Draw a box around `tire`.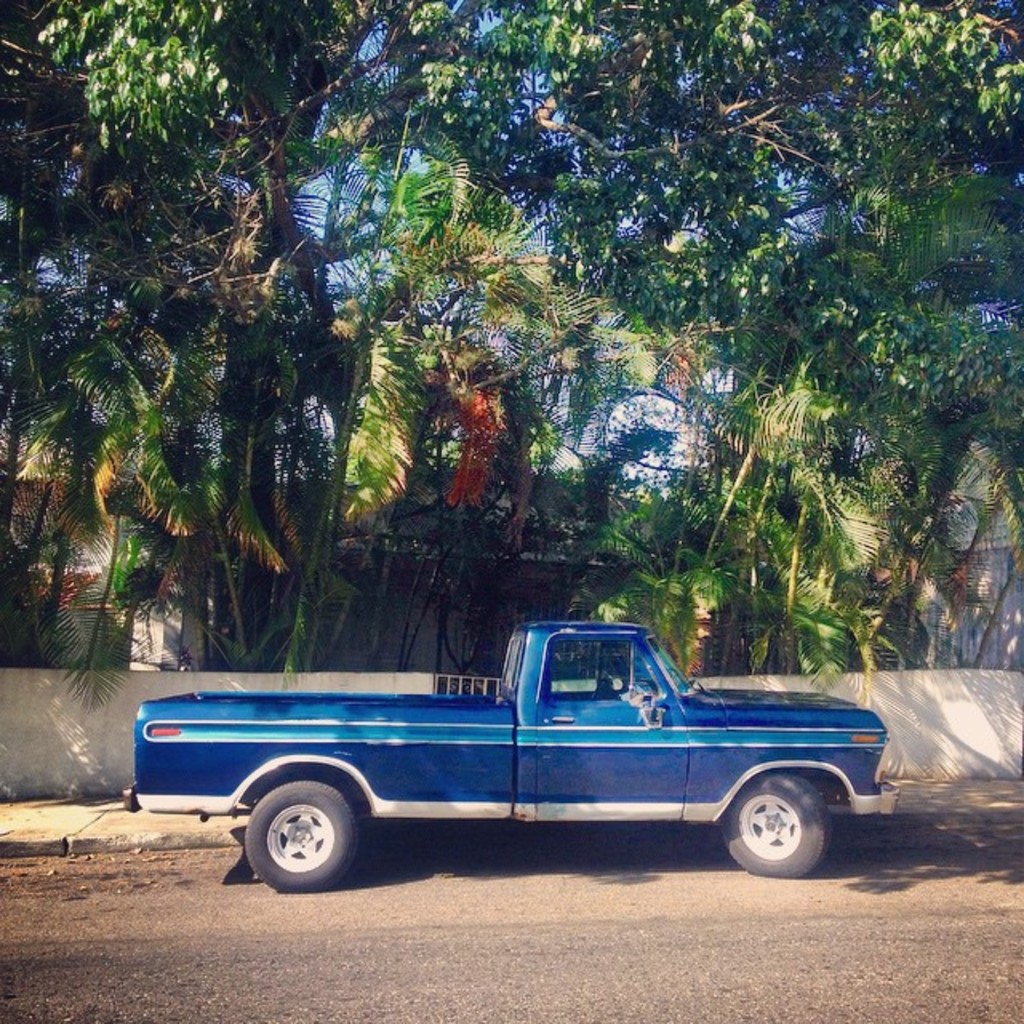
bbox=(246, 782, 354, 891).
